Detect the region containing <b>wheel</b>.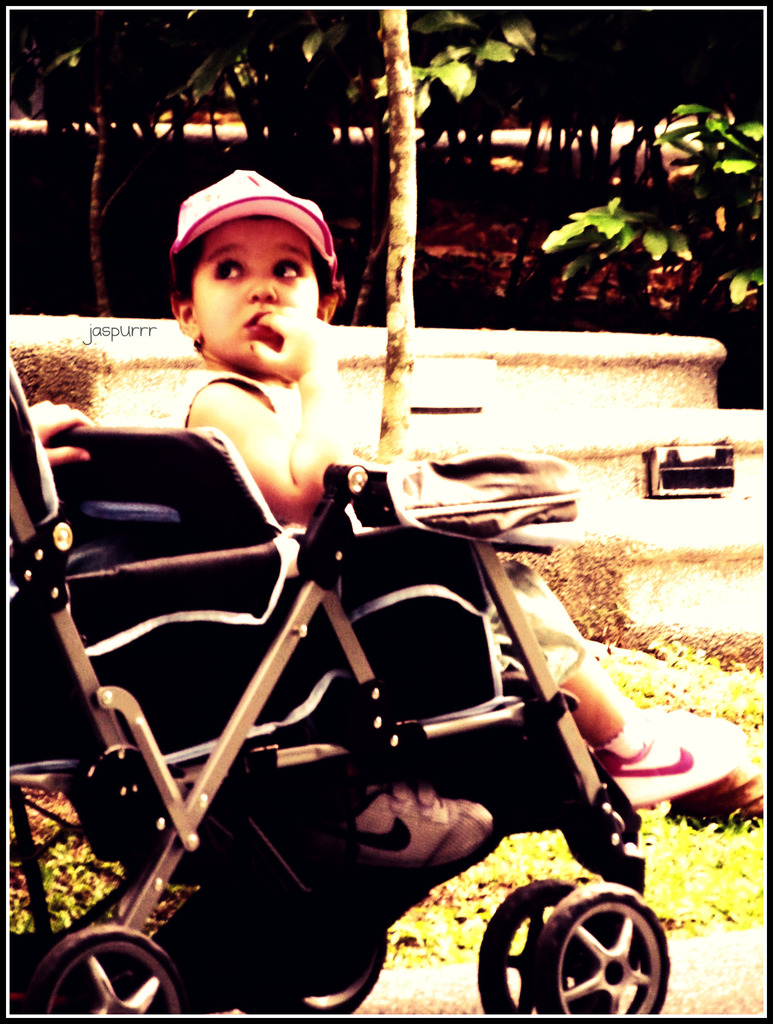
Rect(20, 925, 201, 1011).
